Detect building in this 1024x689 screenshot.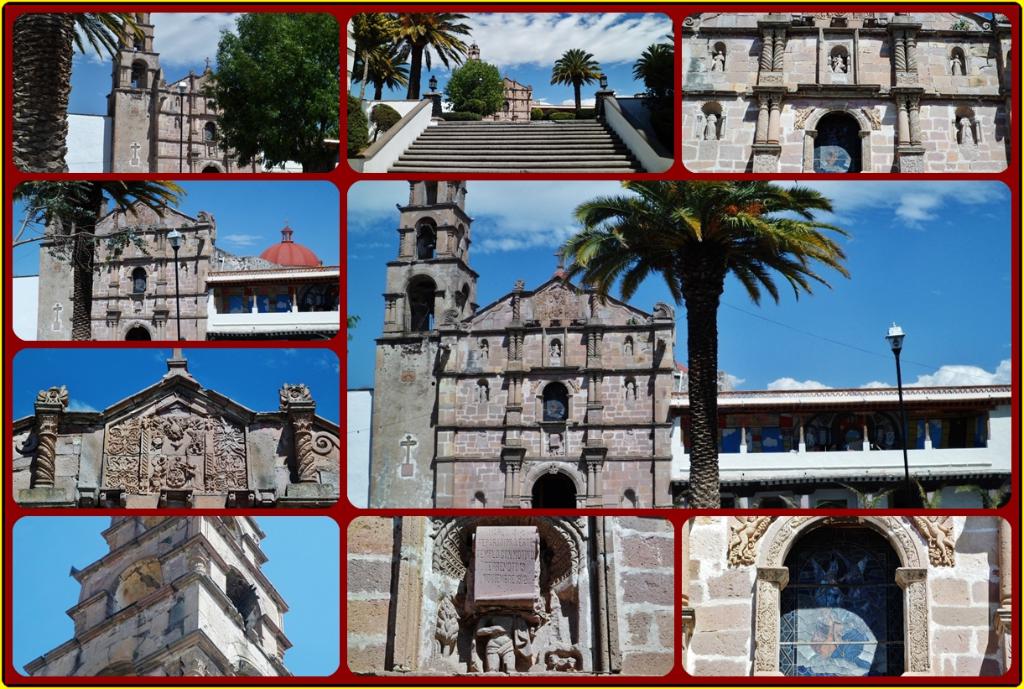
Detection: BBox(368, 182, 674, 513).
